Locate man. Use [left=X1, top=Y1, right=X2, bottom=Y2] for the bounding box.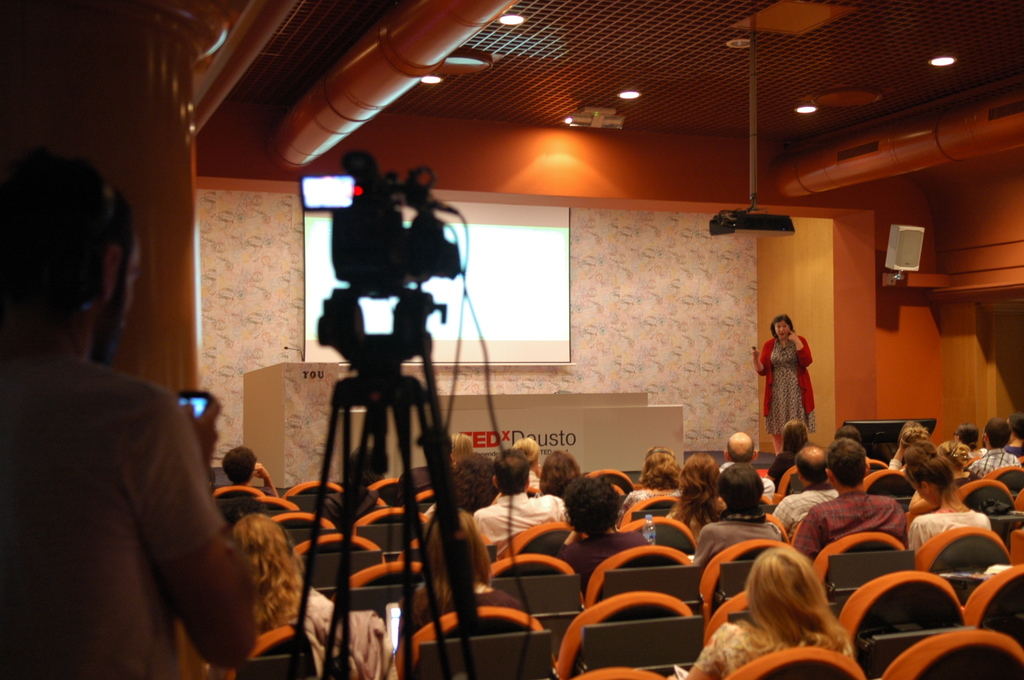
[left=973, top=416, right=1023, bottom=471].
